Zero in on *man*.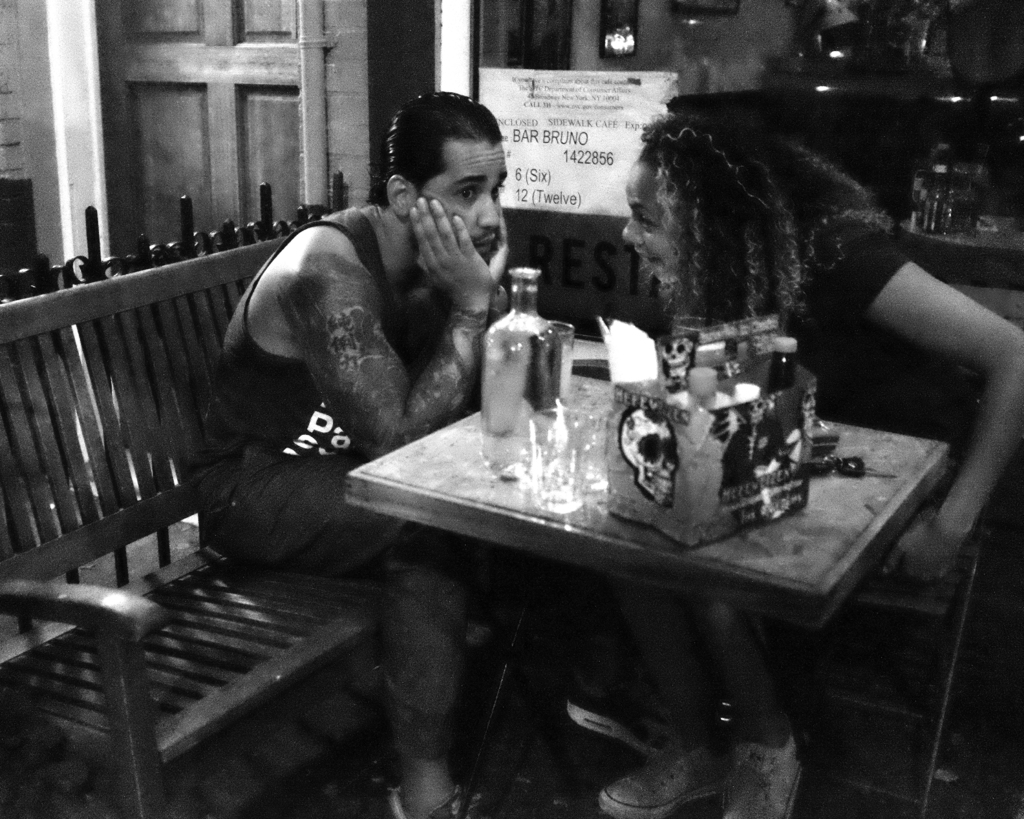
Zeroed in: [191,90,503,818].
